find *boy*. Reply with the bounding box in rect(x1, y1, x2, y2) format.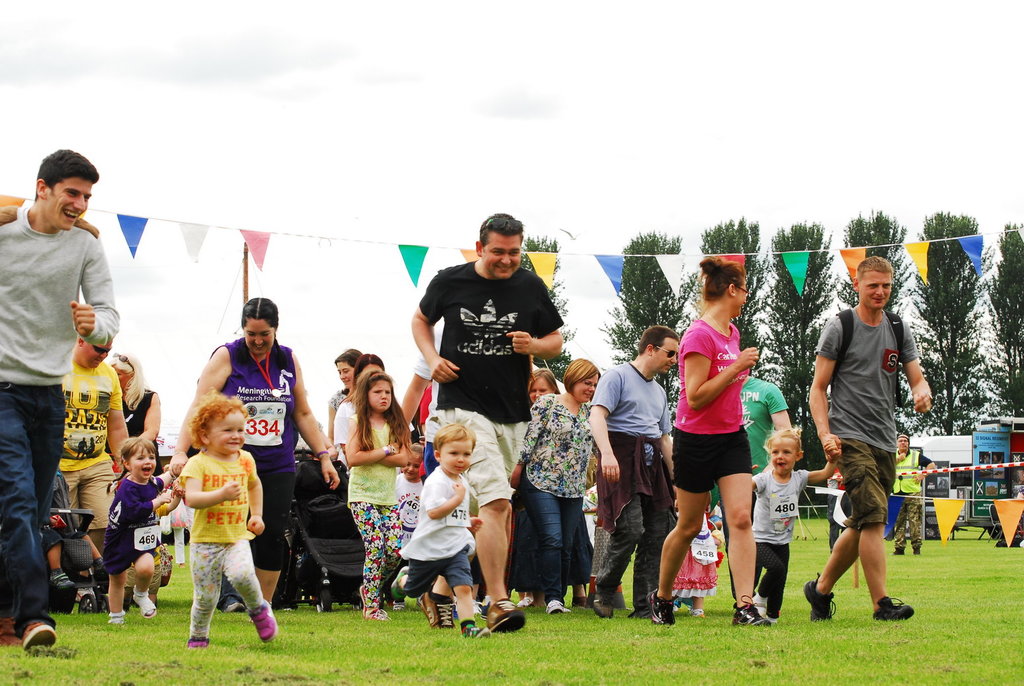
rect(750, 424, 838, 630).
